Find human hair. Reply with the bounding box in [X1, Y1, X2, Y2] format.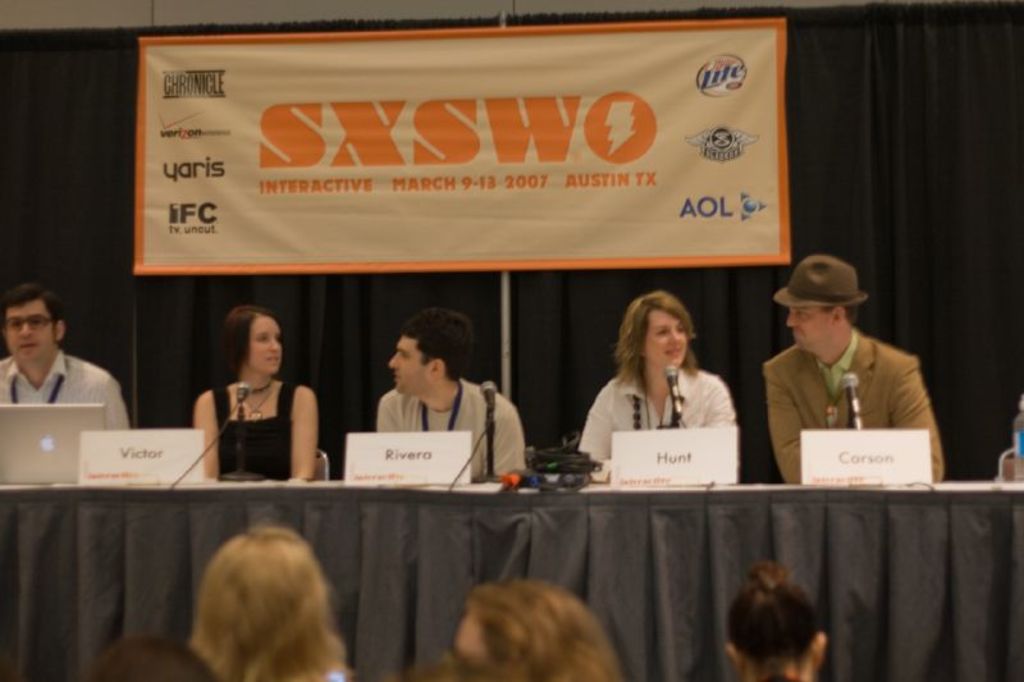
[401, 306, 476, 384].
